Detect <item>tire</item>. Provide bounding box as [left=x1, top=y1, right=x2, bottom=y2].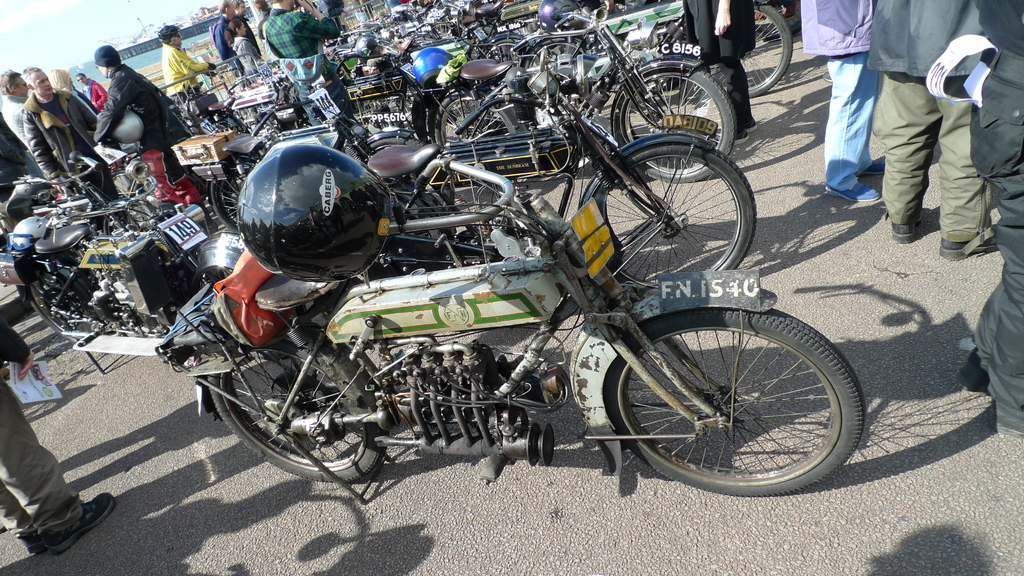
[left=218, top=338, right=387, bottom=479].
